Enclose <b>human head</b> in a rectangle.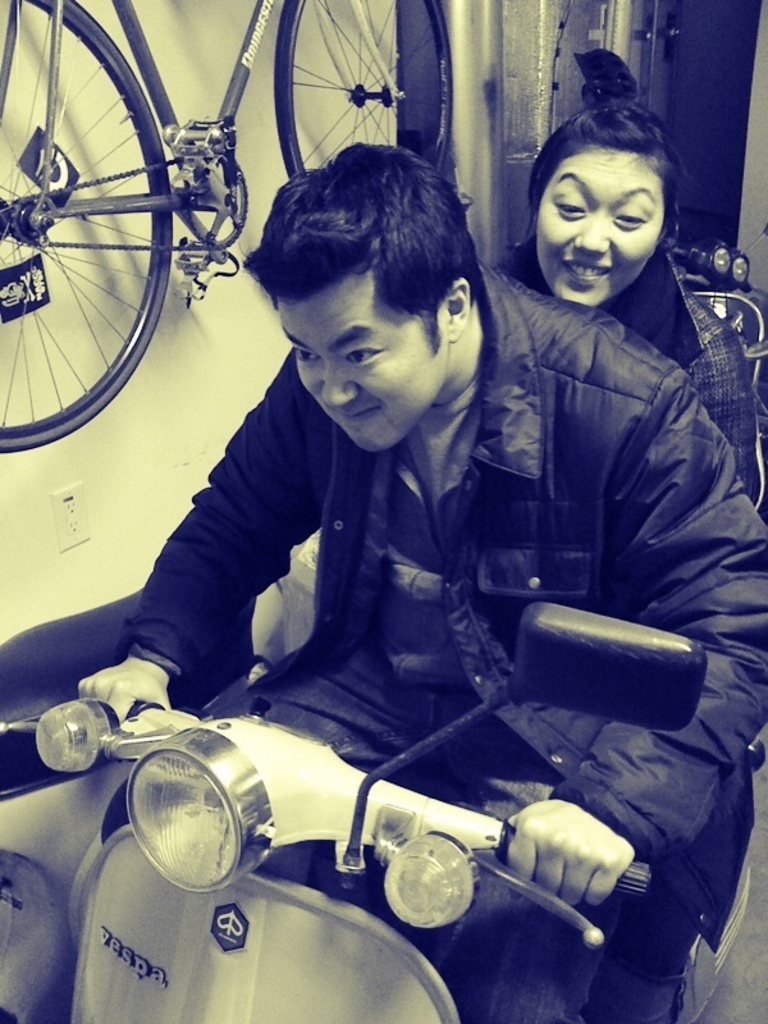
l=525, t=96, r=682, b=314.
